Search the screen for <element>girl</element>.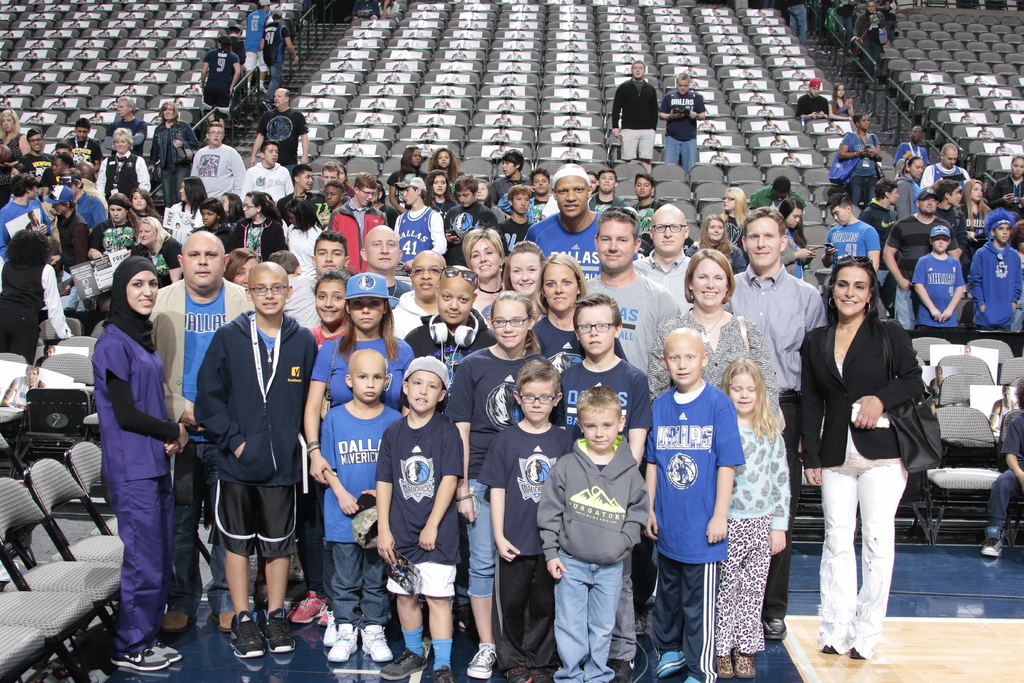
Found at <region>474, 177, 504, 225</region>.
